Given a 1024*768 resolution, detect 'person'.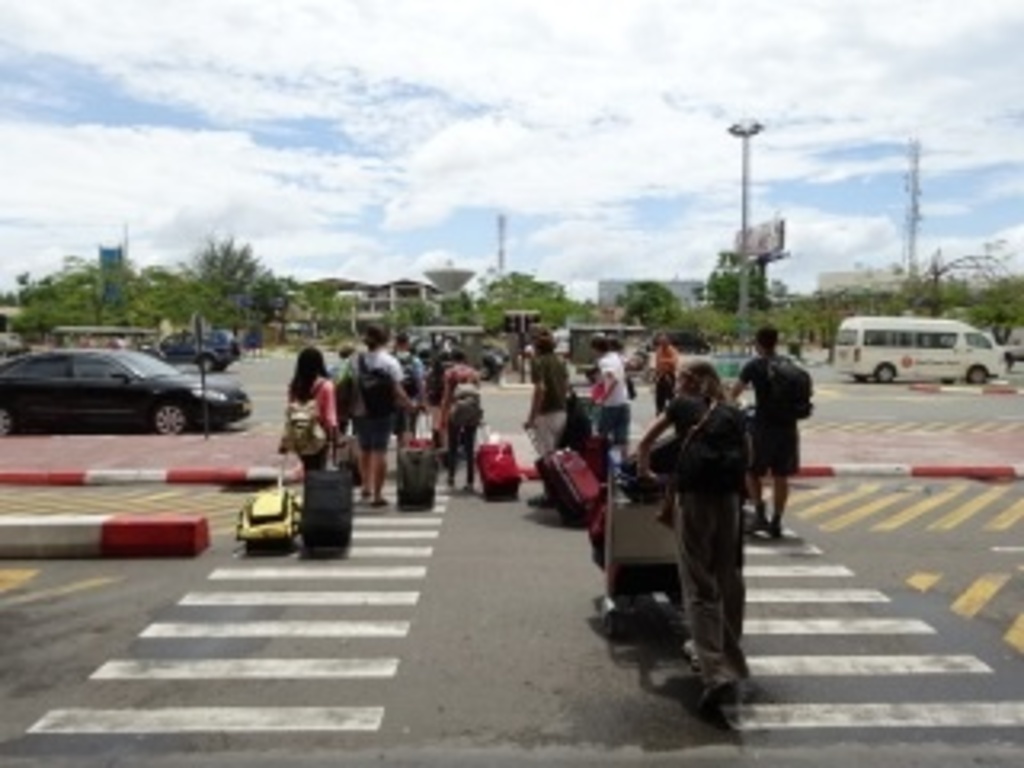
pyautogui.locateOnScreen(432, 349, 480, 486).
